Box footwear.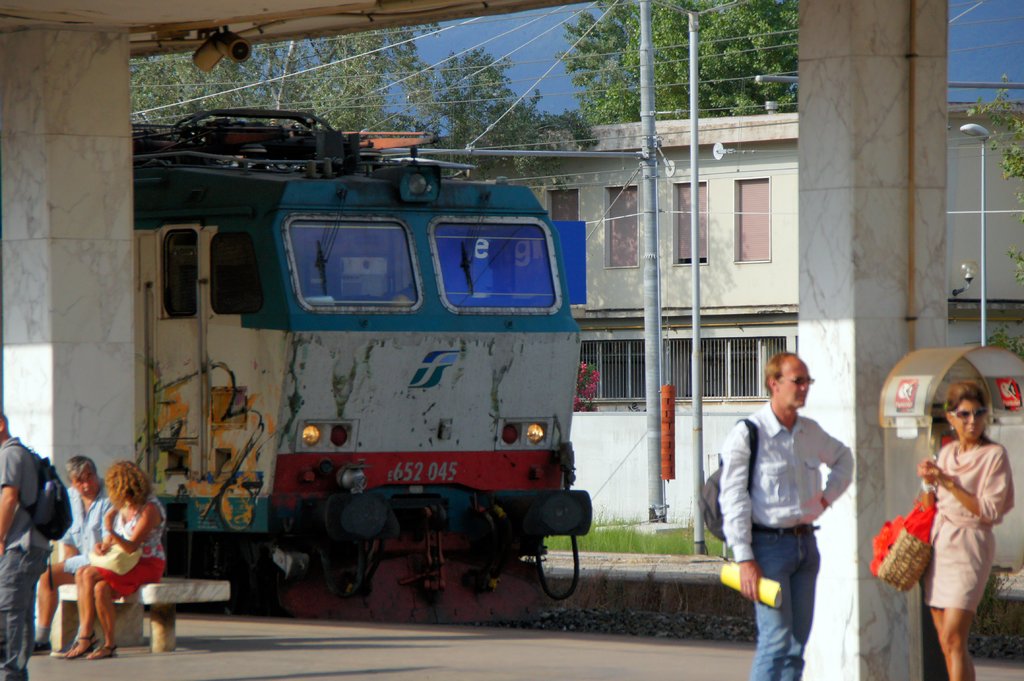
select_region(60, 627, 95, 658).
